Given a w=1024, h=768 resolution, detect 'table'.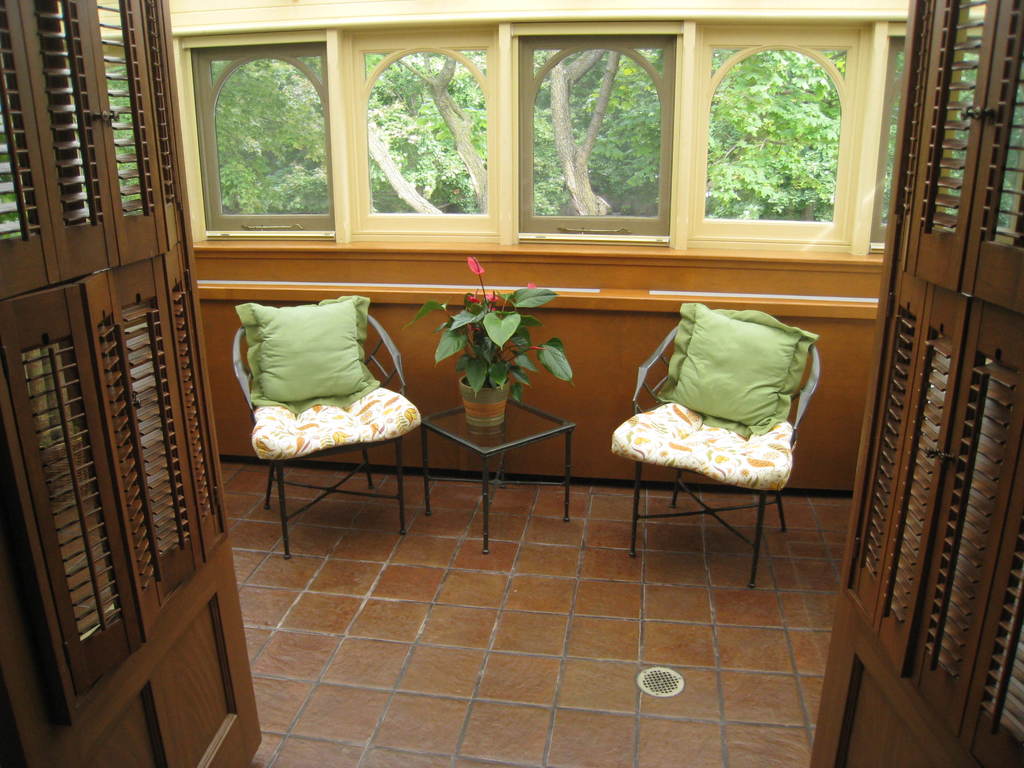
423:396:578:554.
